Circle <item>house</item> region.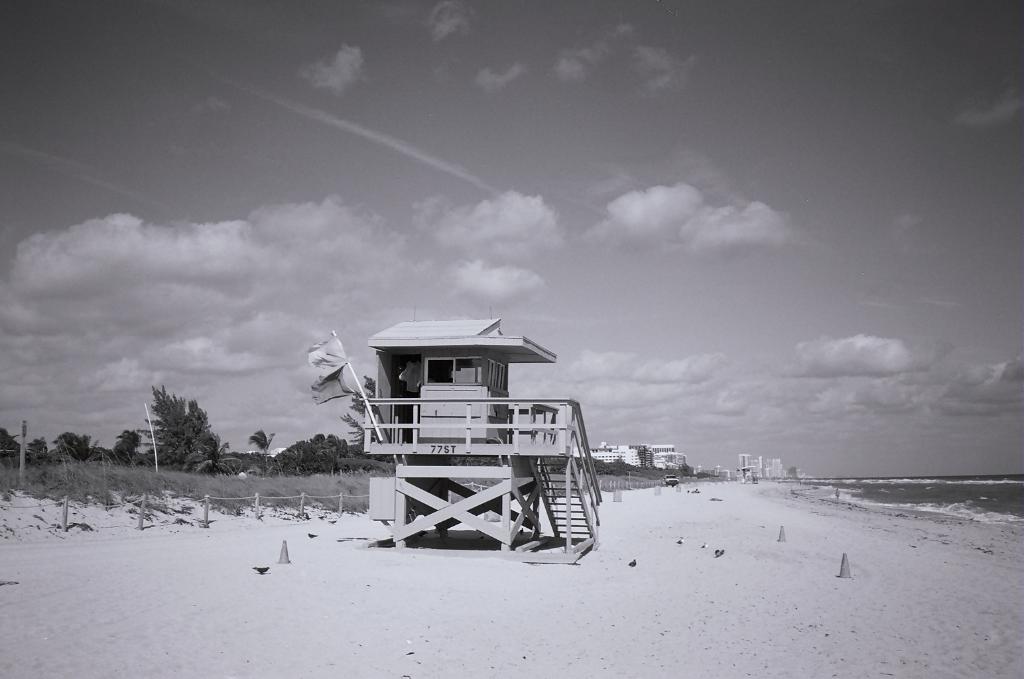
Region: bbox(359, 316, 556, 517).
